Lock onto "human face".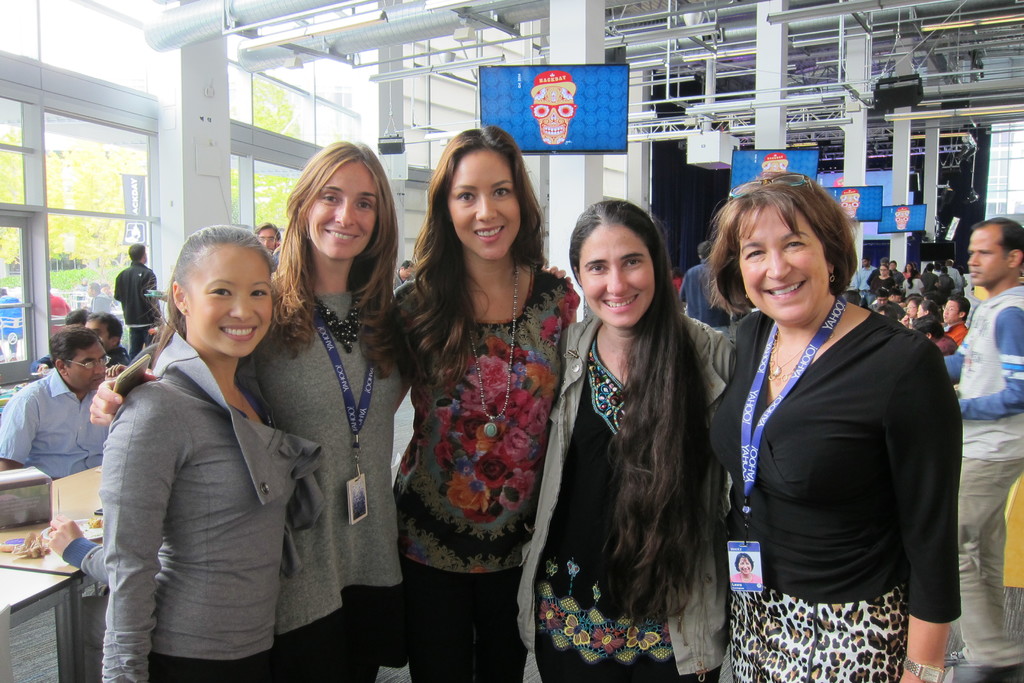
Locked: l=893, t=293, r=902, b=303.
